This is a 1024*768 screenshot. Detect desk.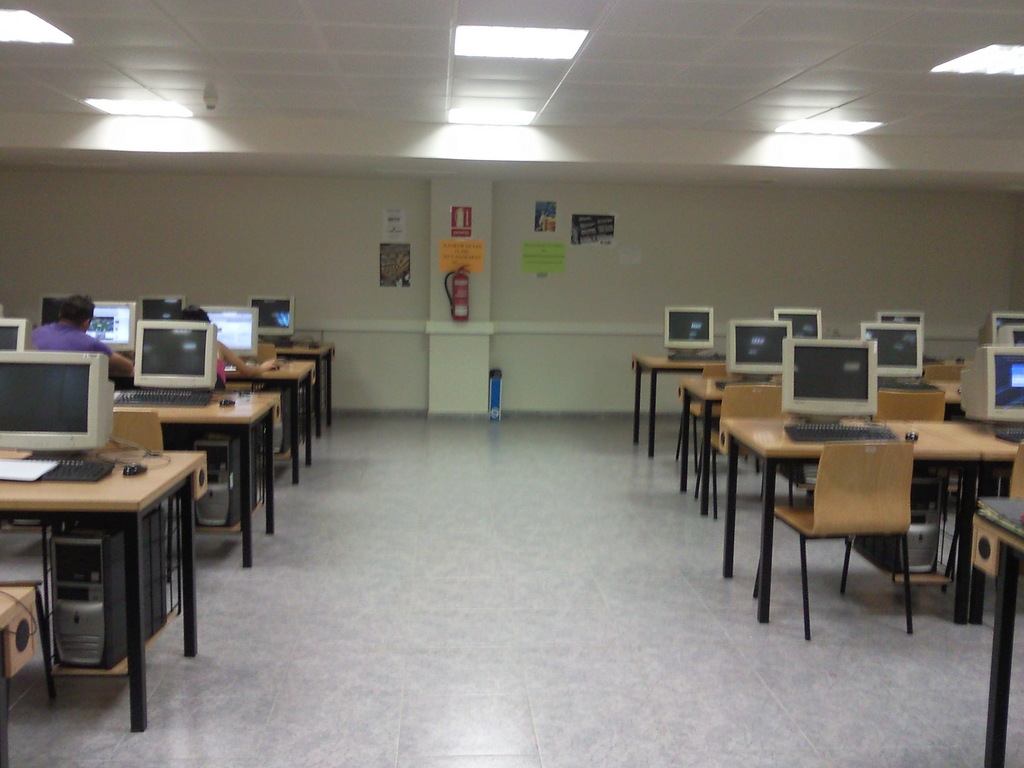
rect(2, 451, 202, 733).
